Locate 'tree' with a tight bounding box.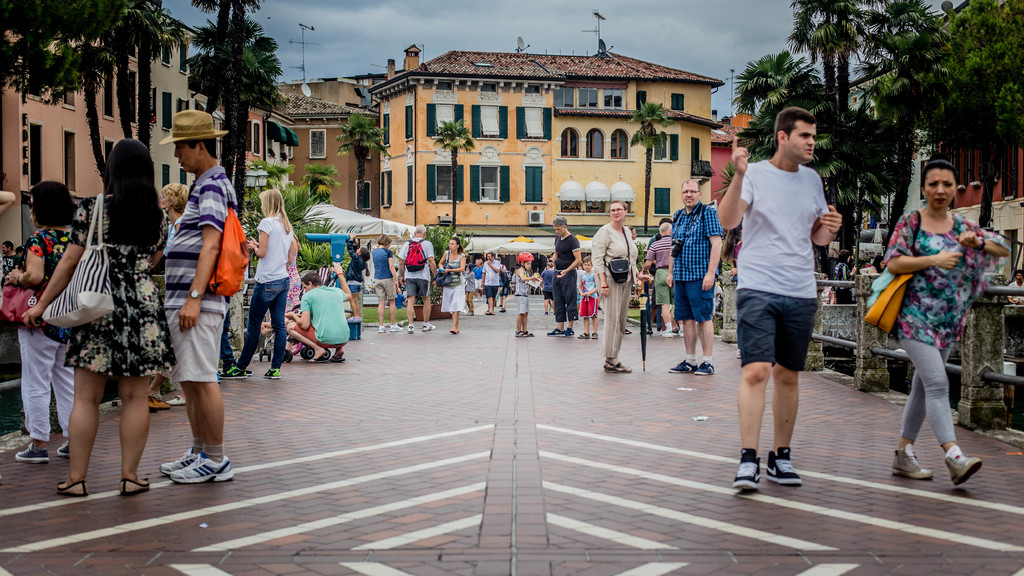
<region>622, 101, 673, 236</region>.
